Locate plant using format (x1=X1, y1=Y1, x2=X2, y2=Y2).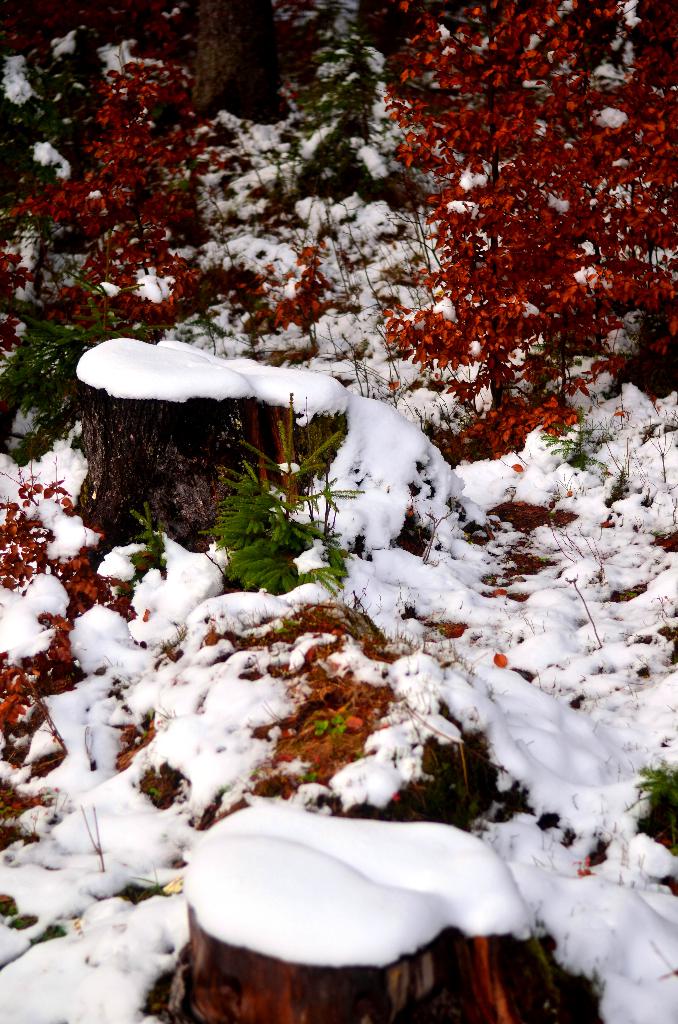
(x1=541, y1=428, x2=606, y2=473).
